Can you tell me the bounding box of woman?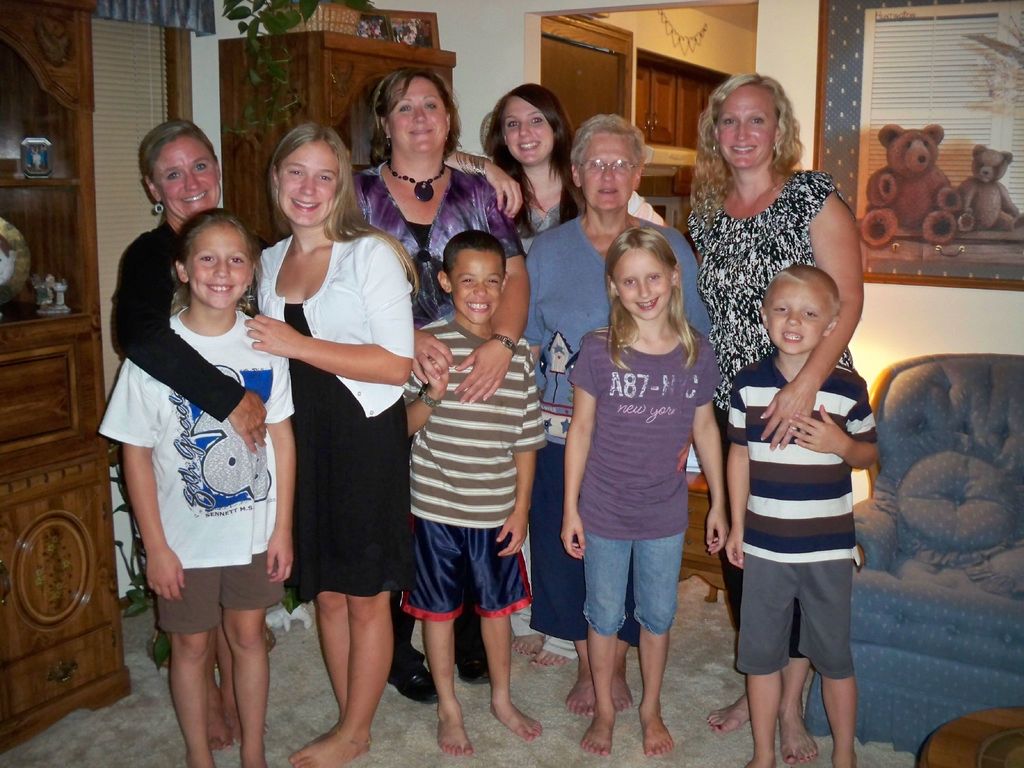
[x1=442, y1=81, x2=665, y2=664].
